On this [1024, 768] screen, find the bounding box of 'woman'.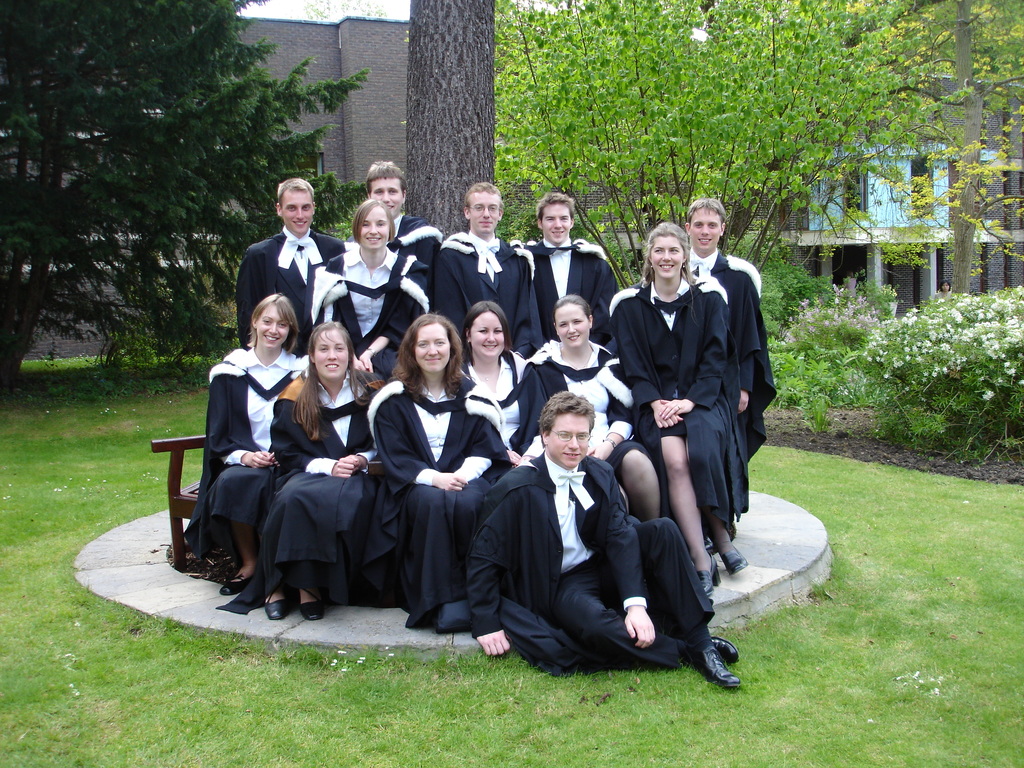
Bounding box: [left=179, top=291, right=308, bottom=595].
